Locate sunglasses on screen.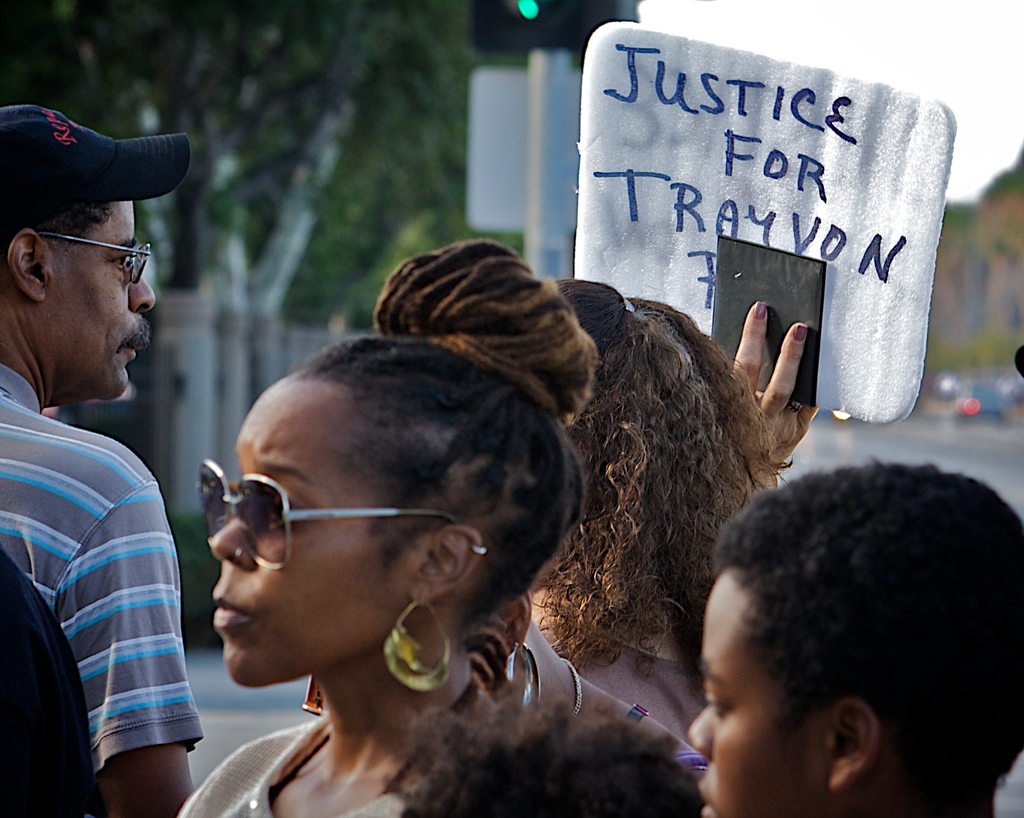
On screen at 186/454/469/585.
